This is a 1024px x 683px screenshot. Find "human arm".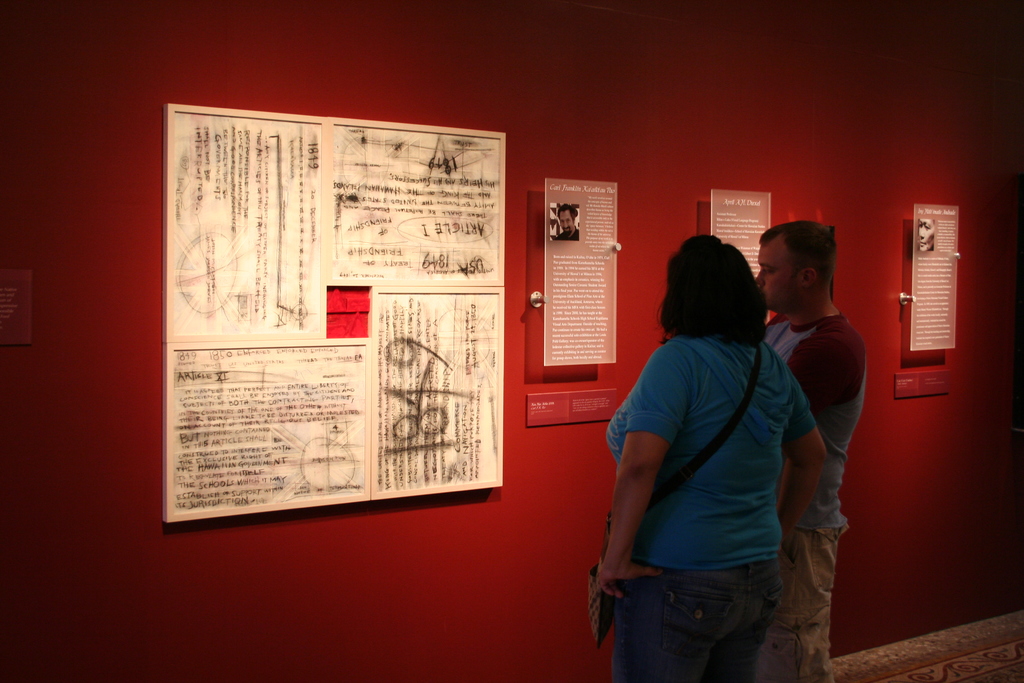
Bounding box: (left=600, top=367, right=707, bottom=622).
